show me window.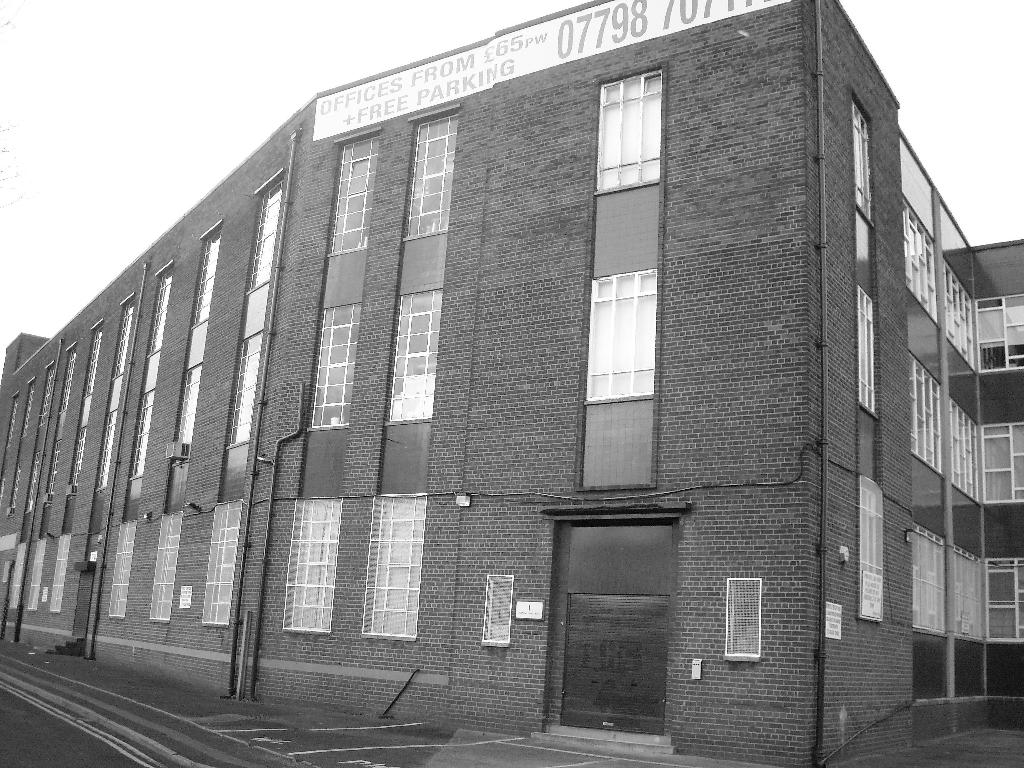
window is here: (x1=161, y1=506, x2=175, y2=632).
